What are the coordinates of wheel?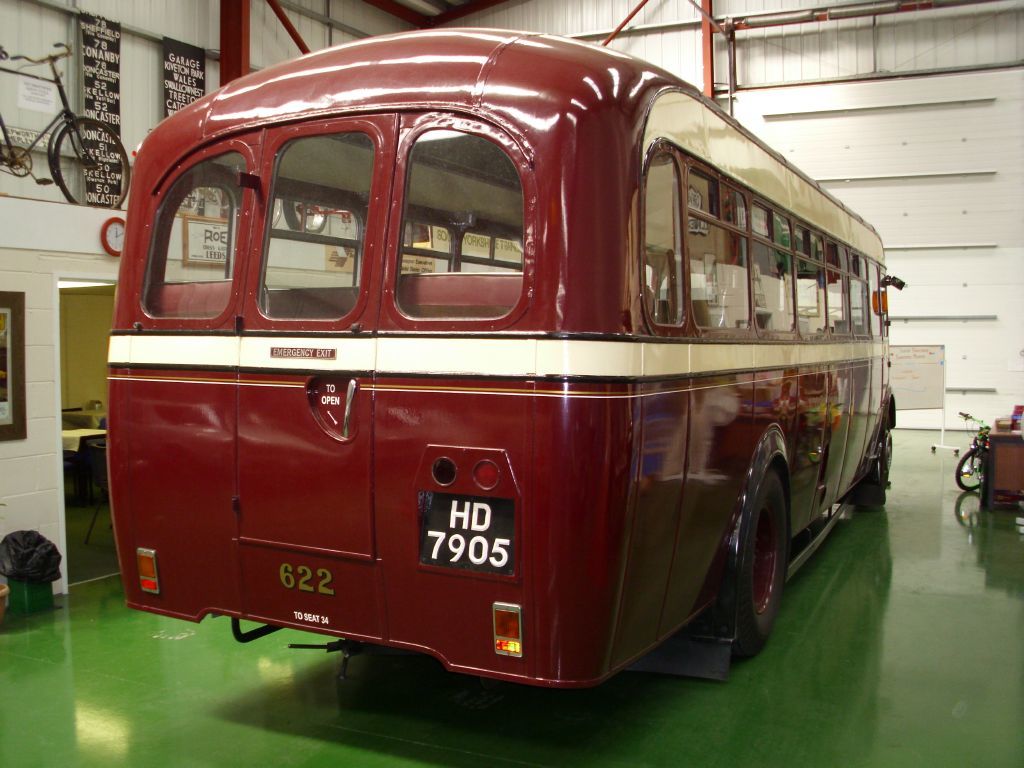
271:195:287:233.
